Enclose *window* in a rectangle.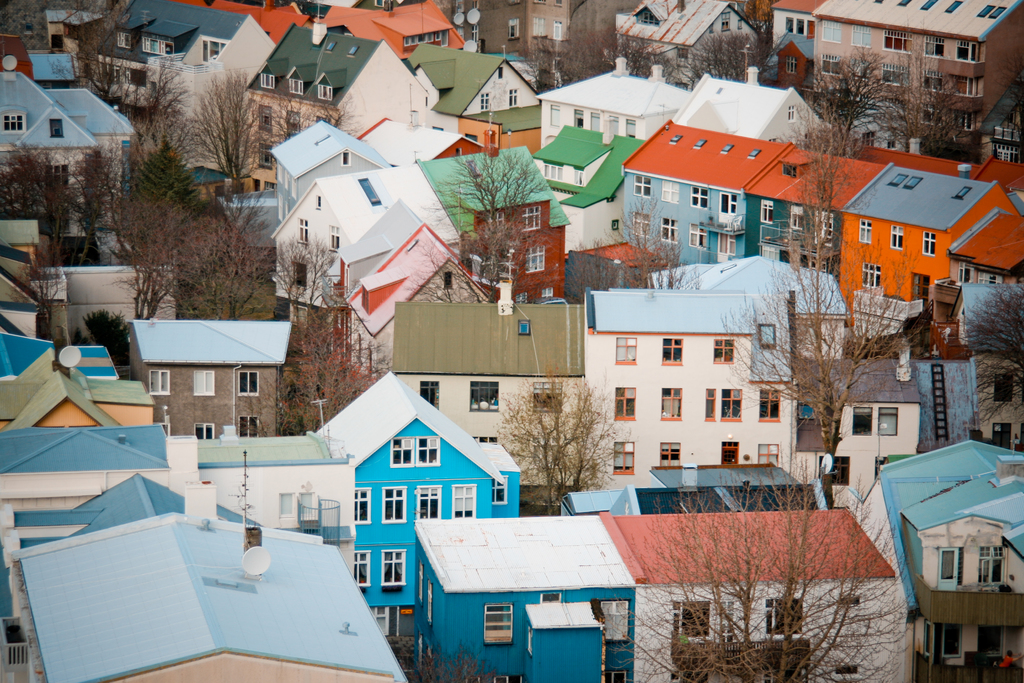
(x1=351, y1=487, x2=371, y2=527).
